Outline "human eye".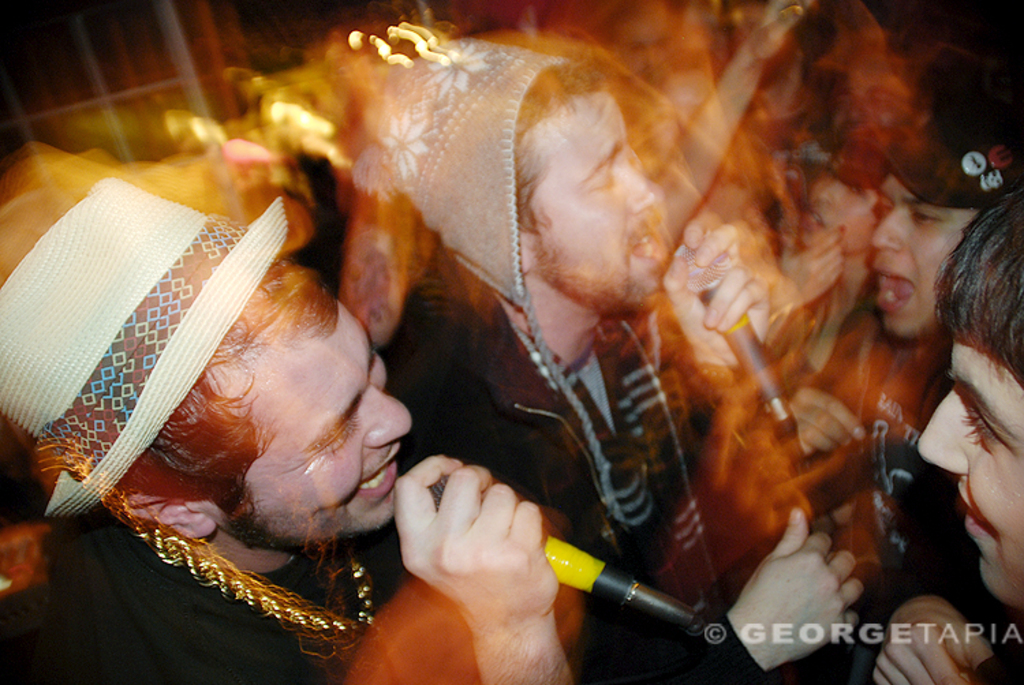
Outline: bbox(912, 210, 946, 227).
